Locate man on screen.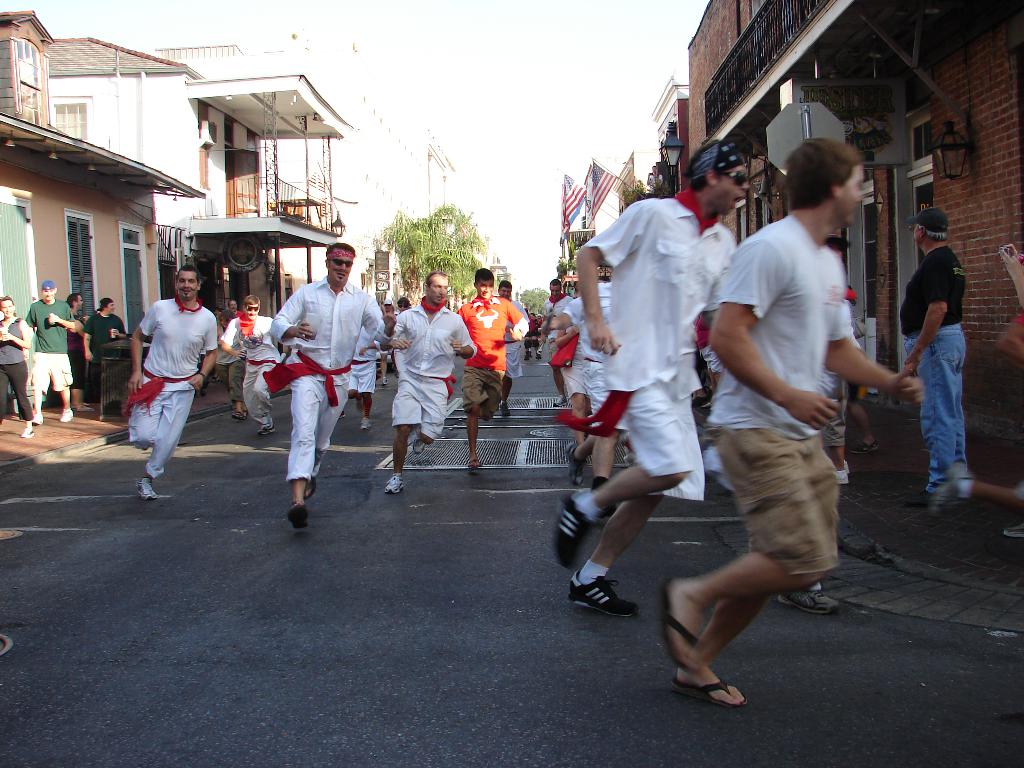
On screen at [127,263,218,499].
